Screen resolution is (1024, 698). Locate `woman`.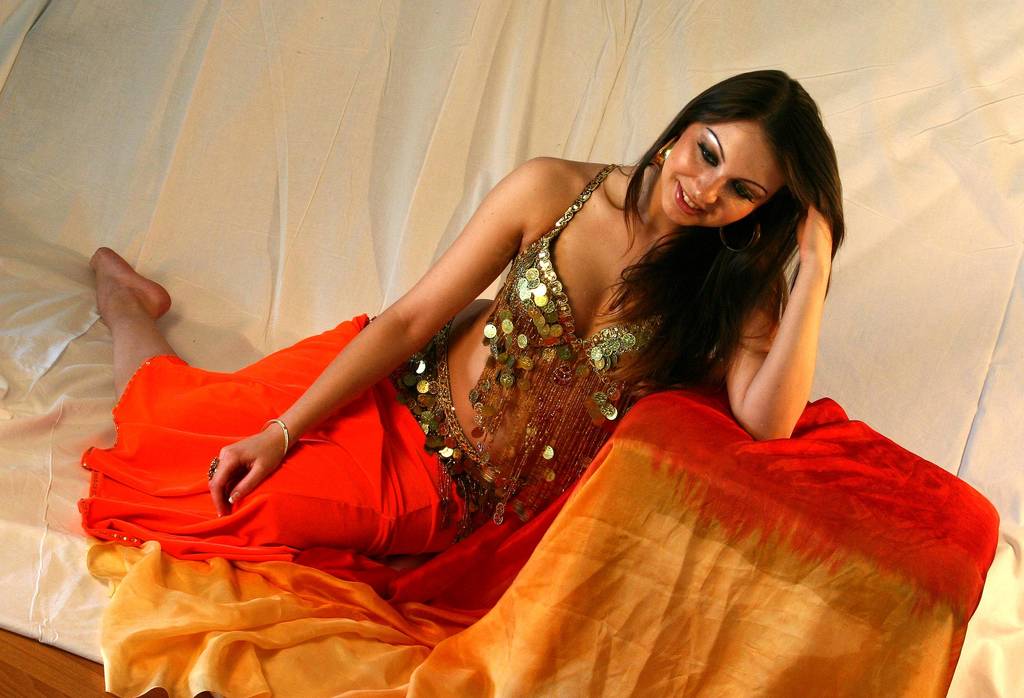
bbox=(85, 68, 844, 674).
